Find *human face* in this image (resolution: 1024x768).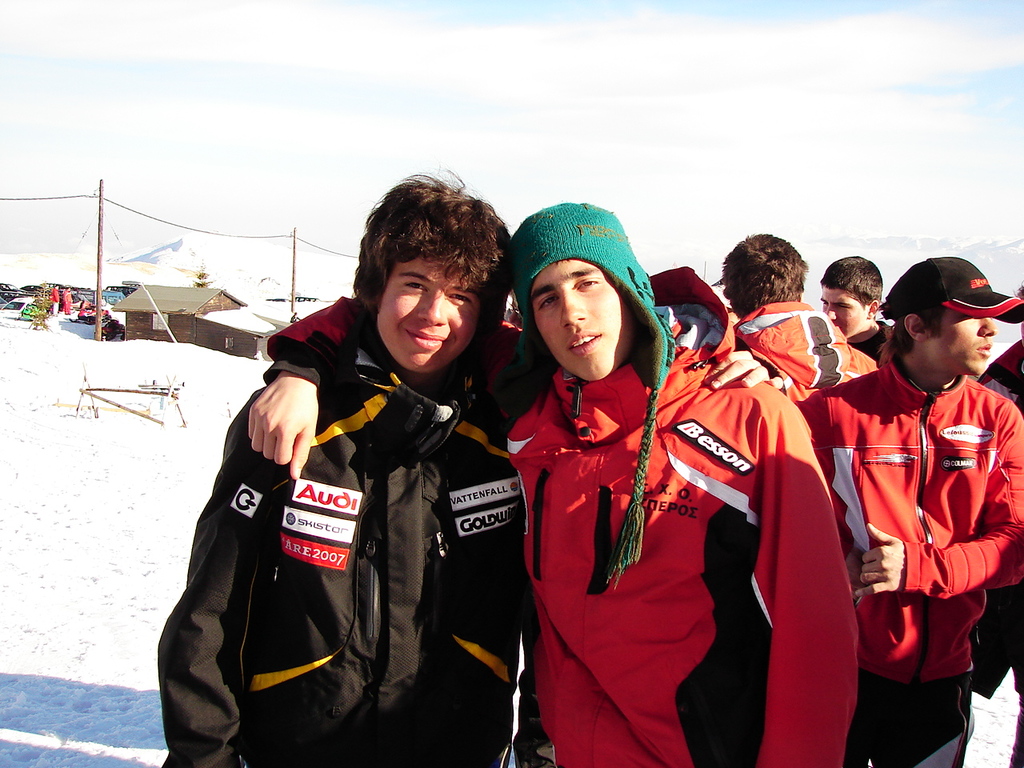
<bbox>929, 309, 994, 378</bbox>.
